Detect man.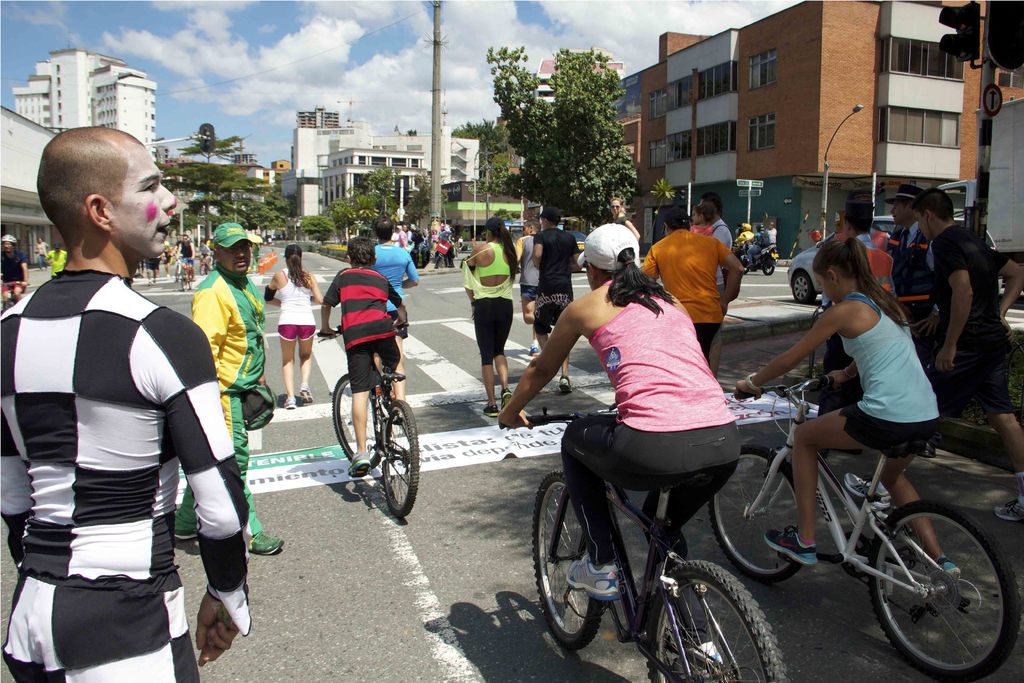
Detected at 698/189/732/384.
